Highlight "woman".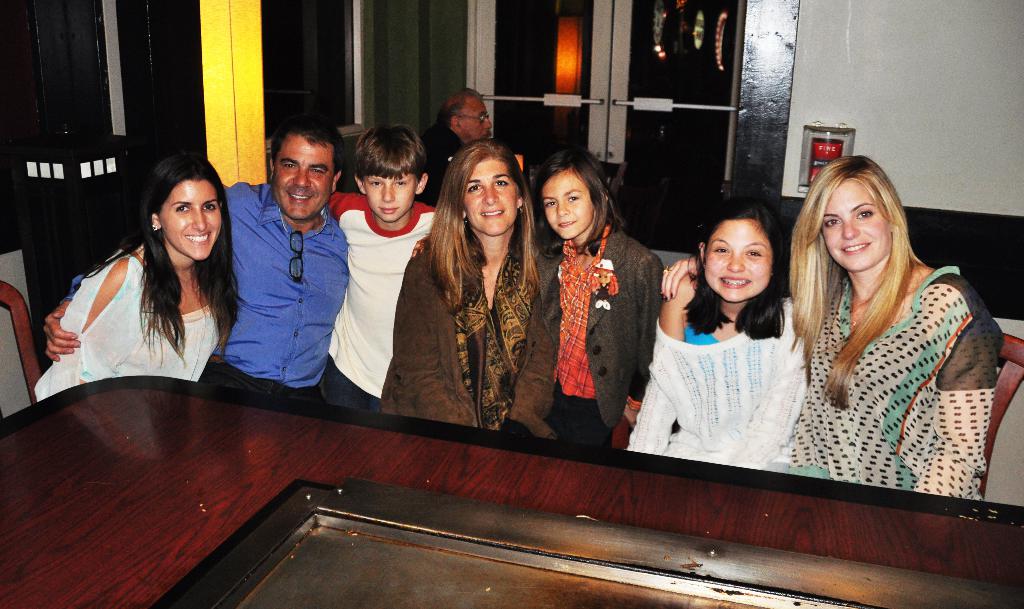
Highlighted region: locate(40, 157, 236, 399).
